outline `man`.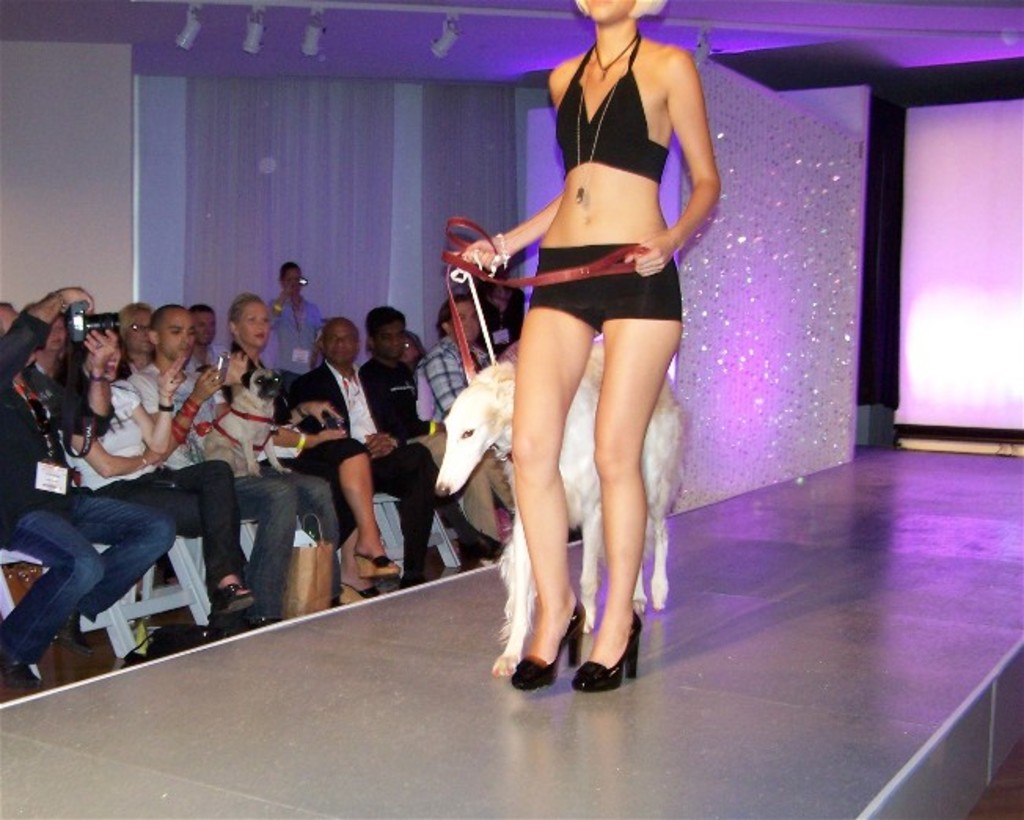
Outline: <bbox>371, 295, 481, 542</bbox>.
